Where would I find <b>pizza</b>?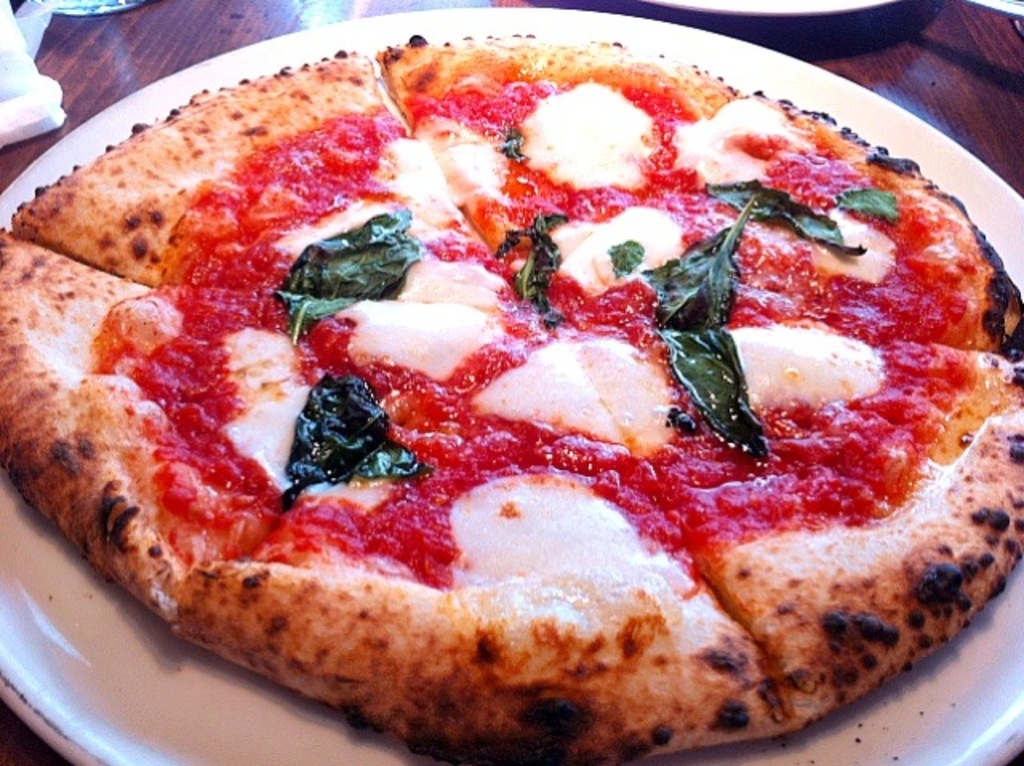
At crop(0, 37, 1014, 761).
